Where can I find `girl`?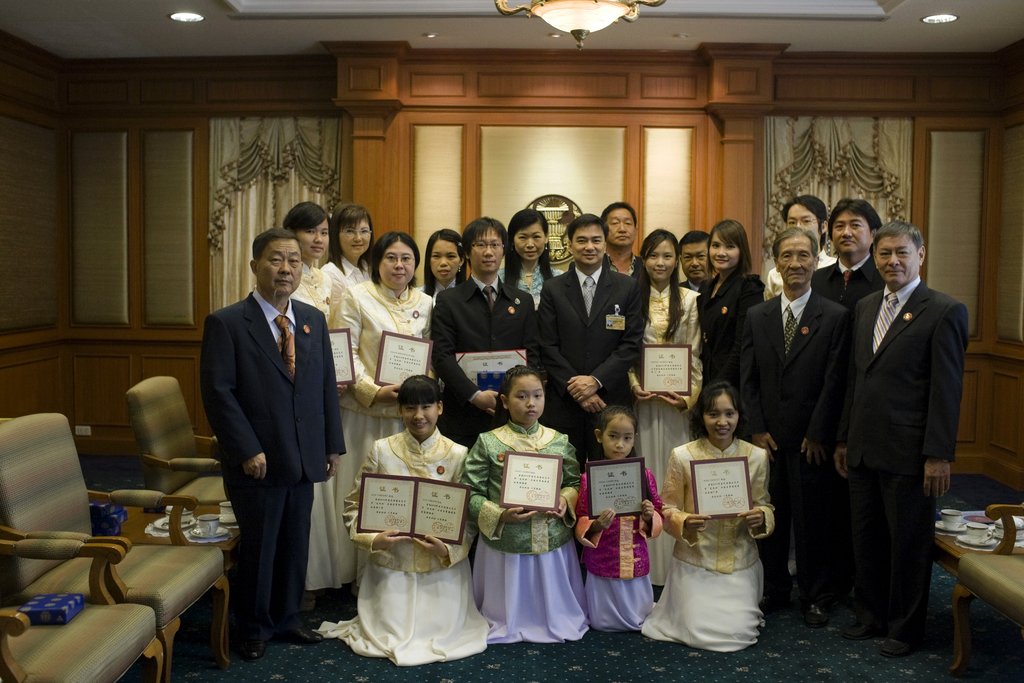
You can find it at region(454, 363, 584, 646).
